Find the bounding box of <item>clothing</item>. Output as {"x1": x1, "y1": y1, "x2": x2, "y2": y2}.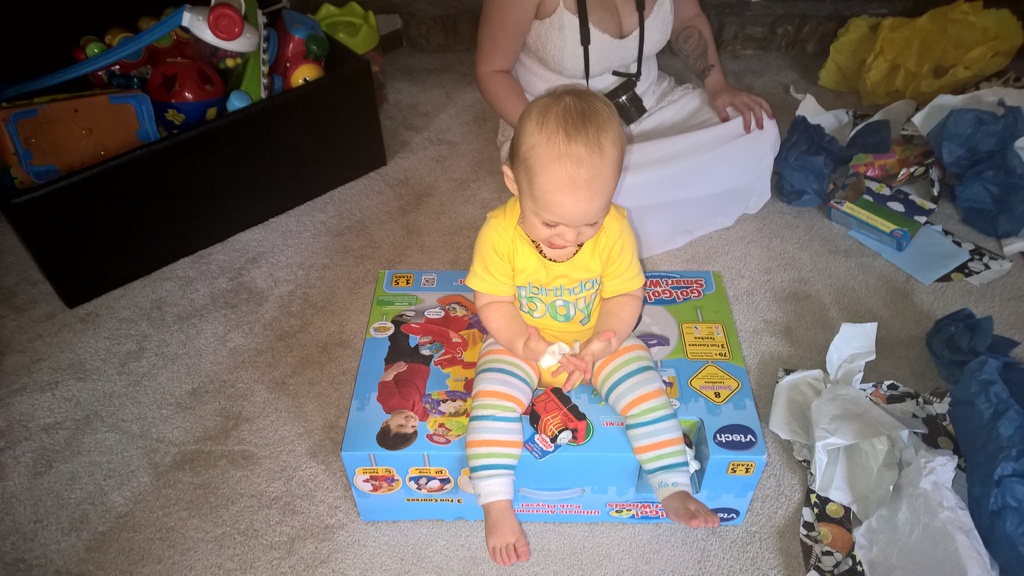
{"x1": 378, "y1": 316, "x2": 431, "y2": 416}.
